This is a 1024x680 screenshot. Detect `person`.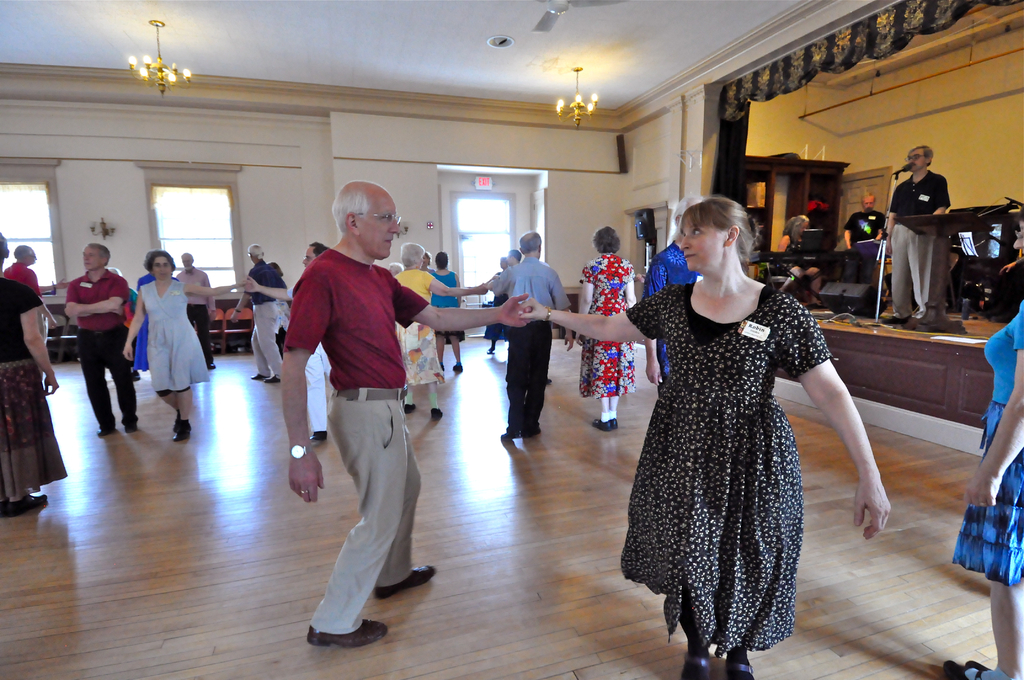
838, 190, 884, 255.
